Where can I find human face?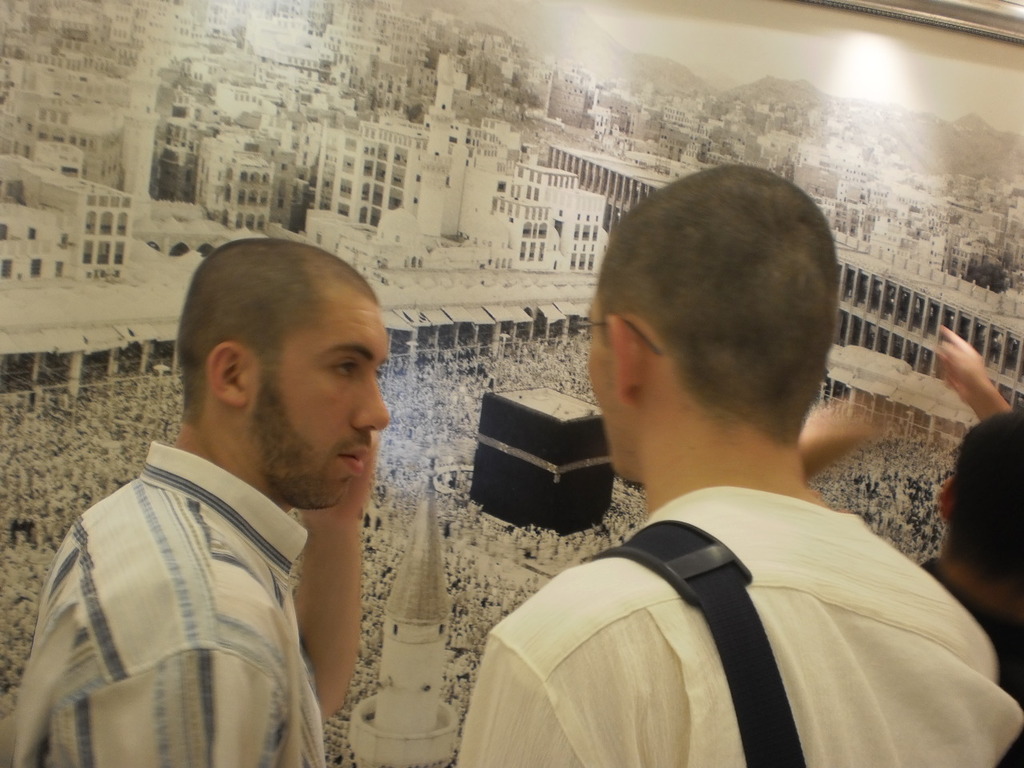
You can find it at {"left": 251, "top": 304, "right": 392, "bottom": 510}.
